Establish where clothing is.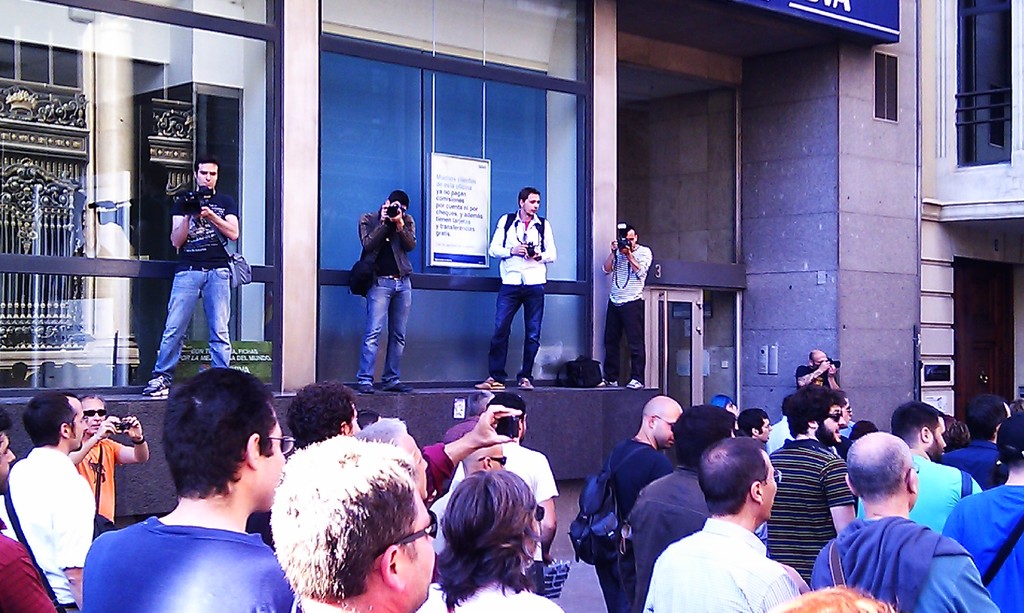
Established at (left=940, top=484, right=1023, bottom=612).
